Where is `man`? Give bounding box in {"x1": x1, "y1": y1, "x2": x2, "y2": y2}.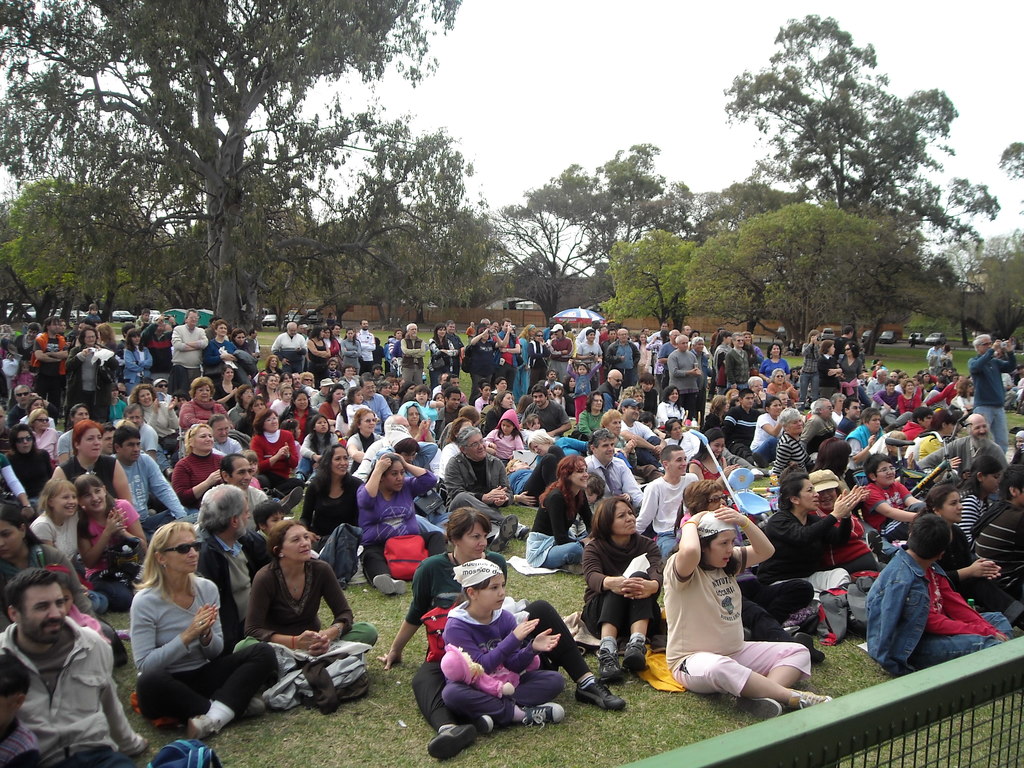
{"x1": 5, "y1": 383, "x2": 35, "y2": 425}.
